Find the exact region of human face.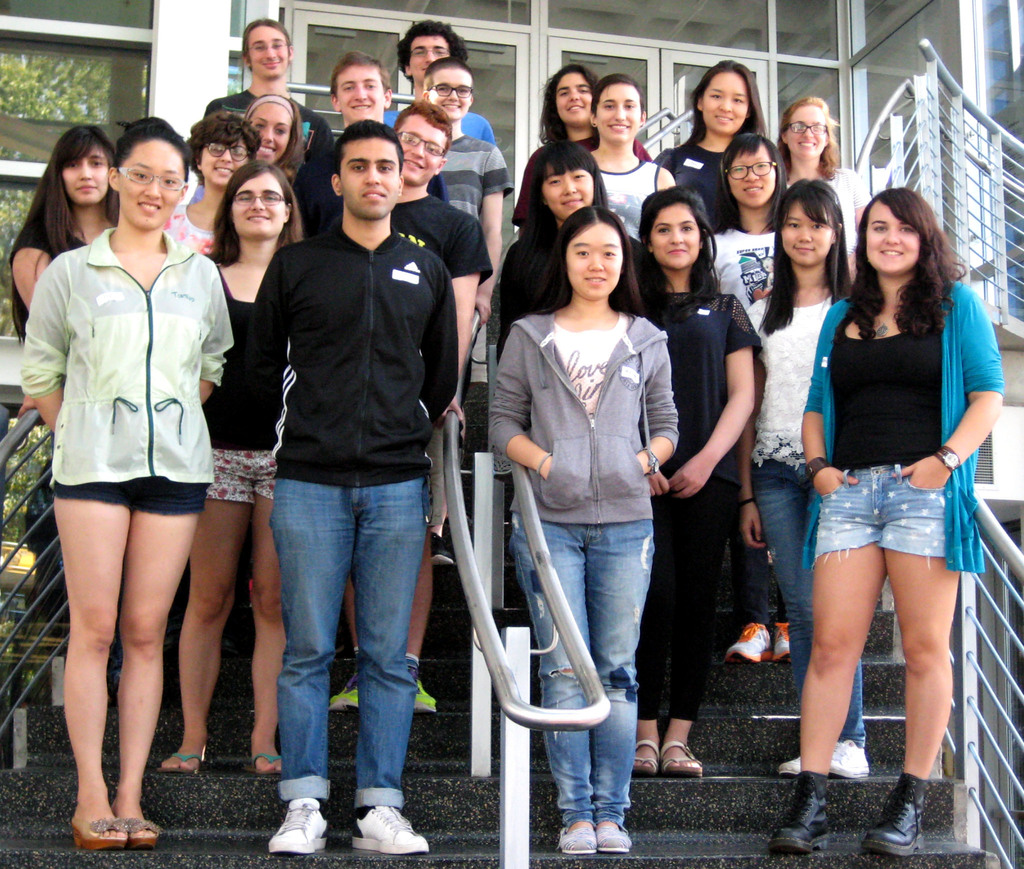
Exact region: 58, 146, 108, 204.
